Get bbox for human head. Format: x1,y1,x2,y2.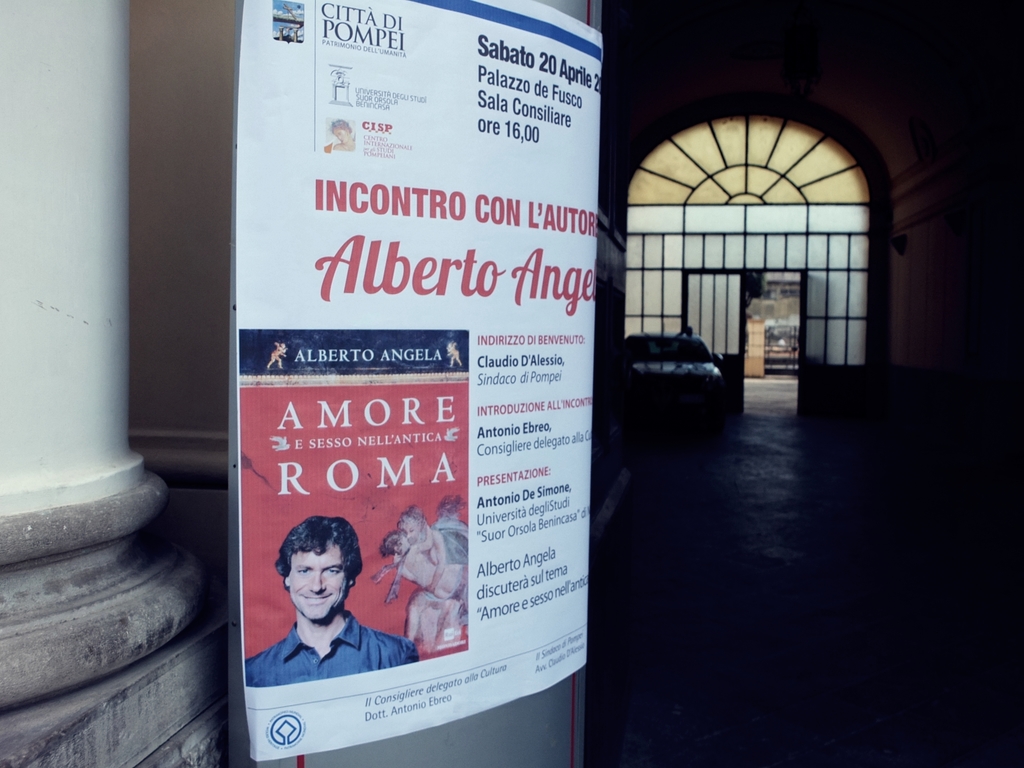
382,532,410,556.
